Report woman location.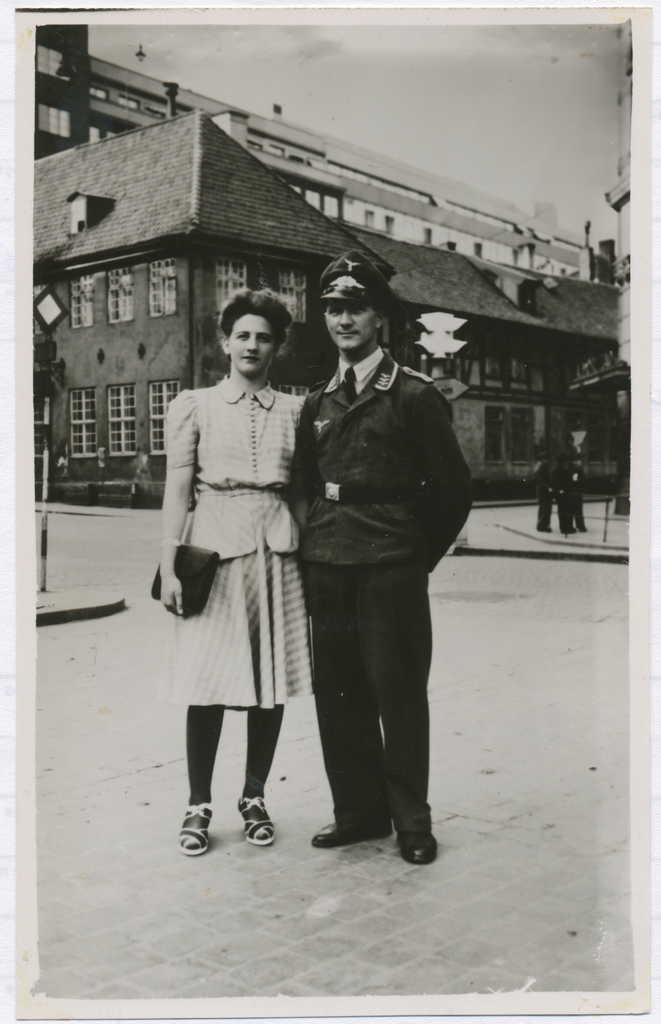
Report: left=153, top=289, right=321, bottom=846.
